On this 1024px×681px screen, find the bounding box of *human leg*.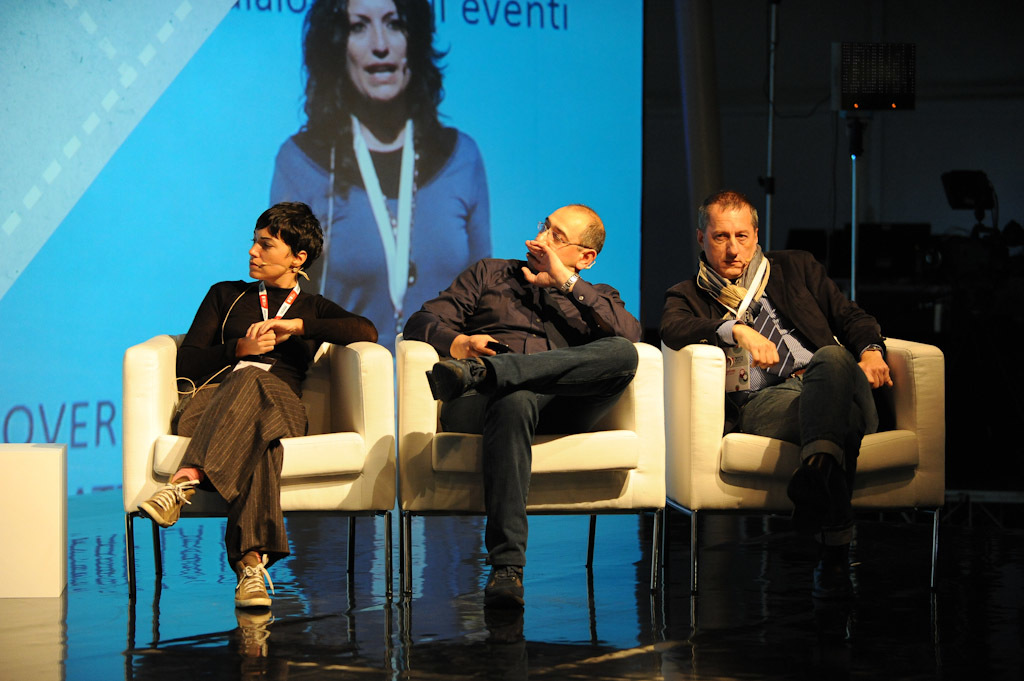
Bounding box: (x1=807, y1=354, x2=884, y2=532).
